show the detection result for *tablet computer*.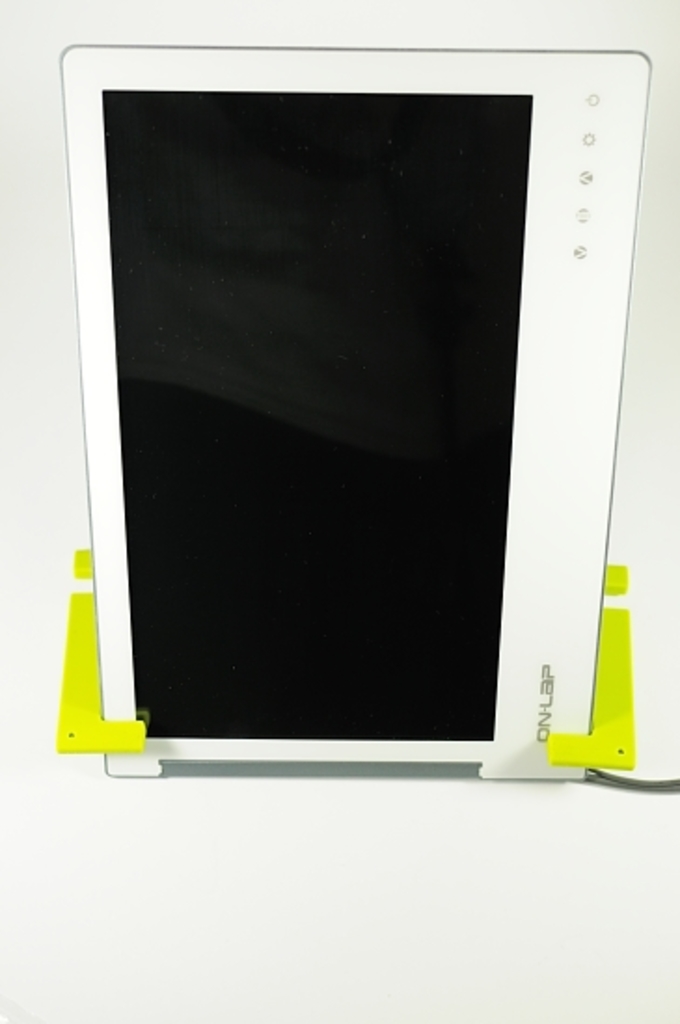
bbox=(60, 43, 652, 780).
